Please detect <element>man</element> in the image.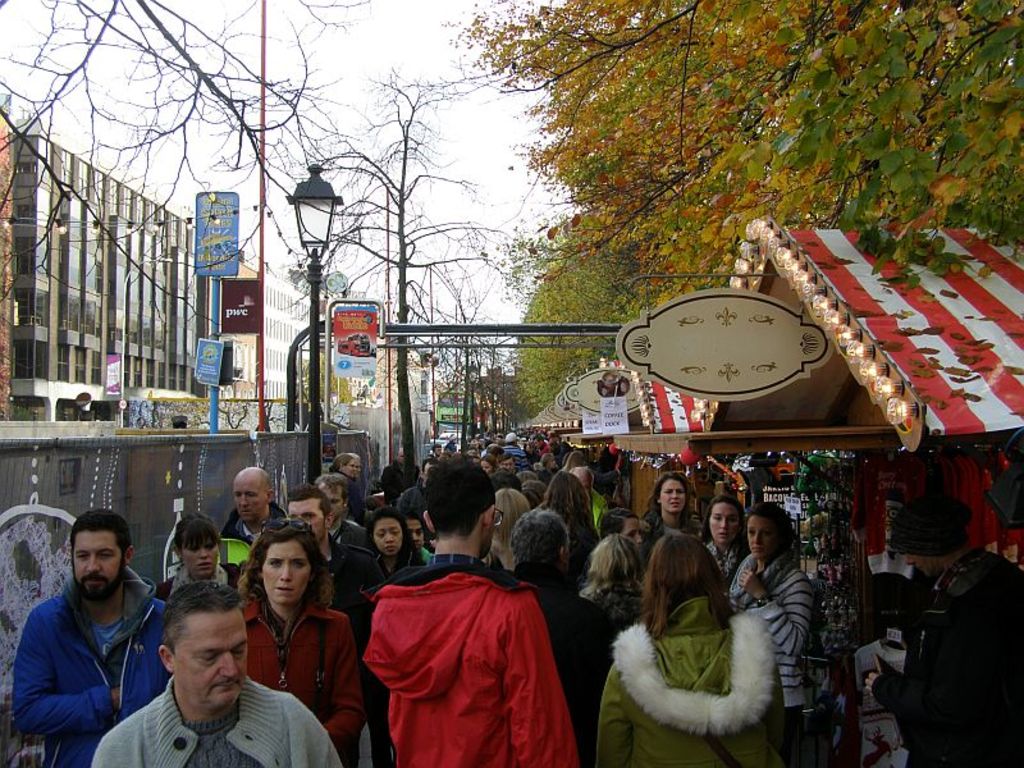
571 466 613 527.
